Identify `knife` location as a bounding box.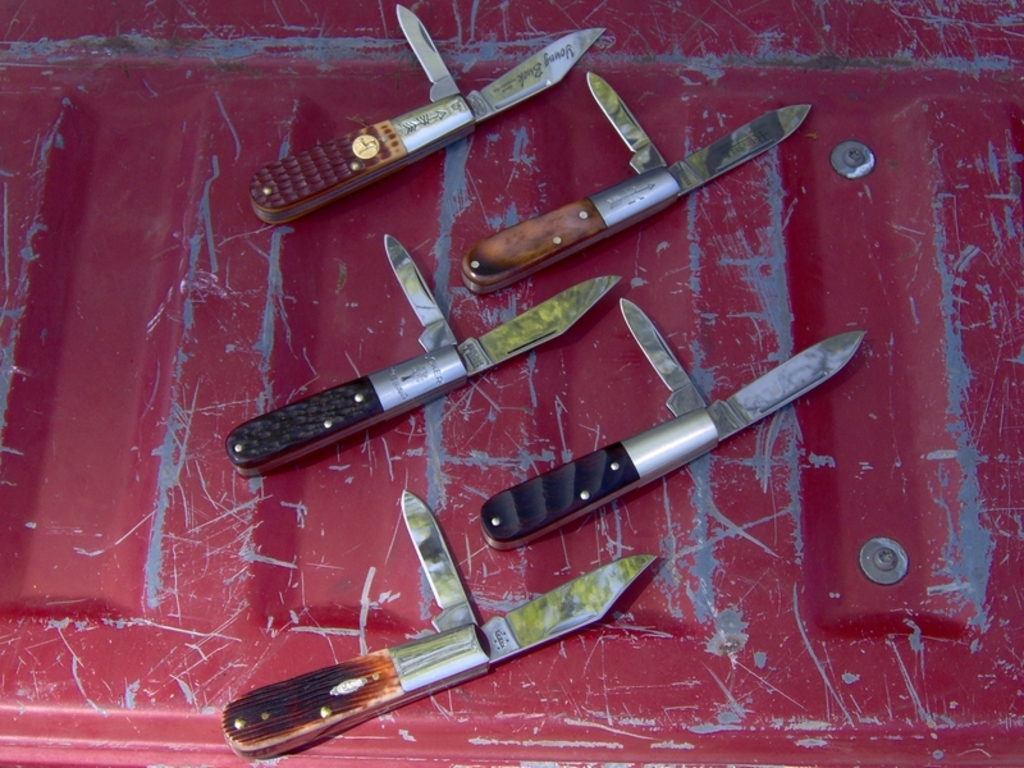
pyautogui.locateOnScreen(479, 294, 869, 548).
